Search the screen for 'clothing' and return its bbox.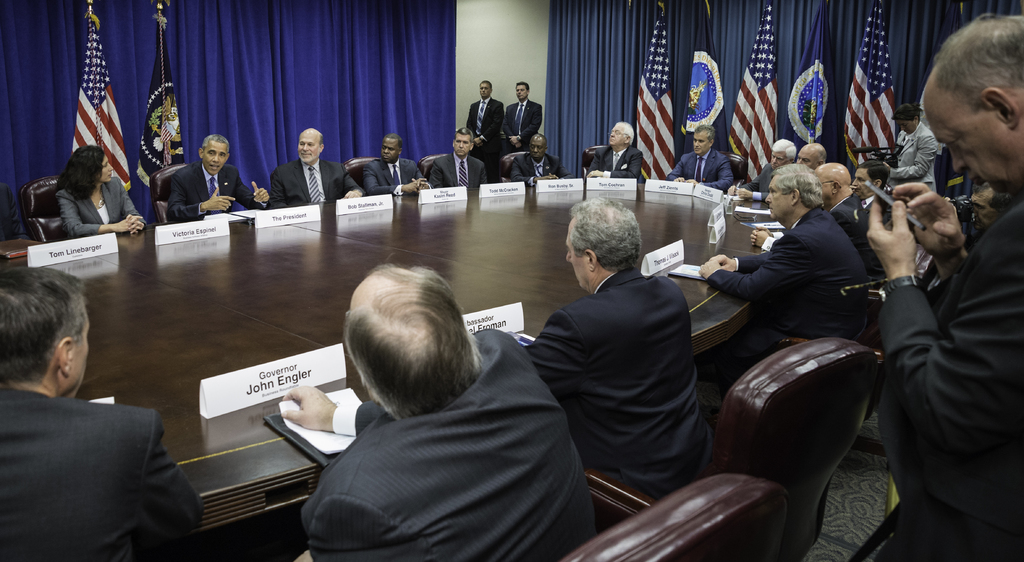
Found: Rect(362, 156, 424, 196).
